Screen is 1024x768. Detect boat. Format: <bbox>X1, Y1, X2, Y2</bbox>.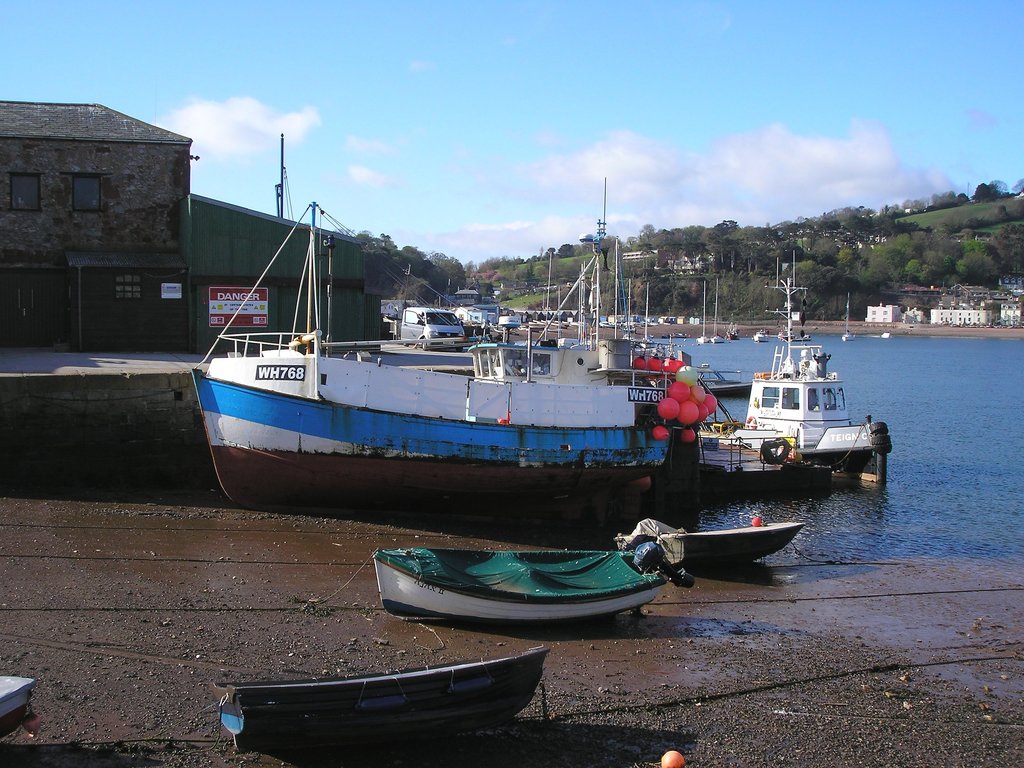
<bbox>196, 641, 543, 760</bbox>.
